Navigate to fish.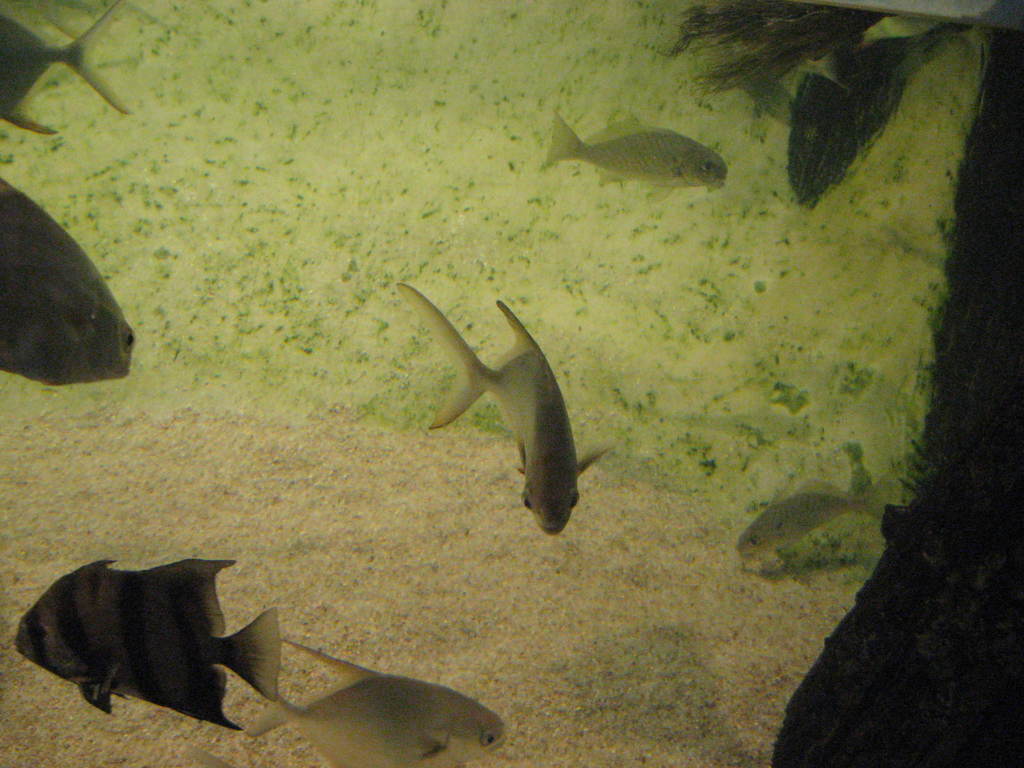
Navigation target: <box>14,547,292,735</box>.
